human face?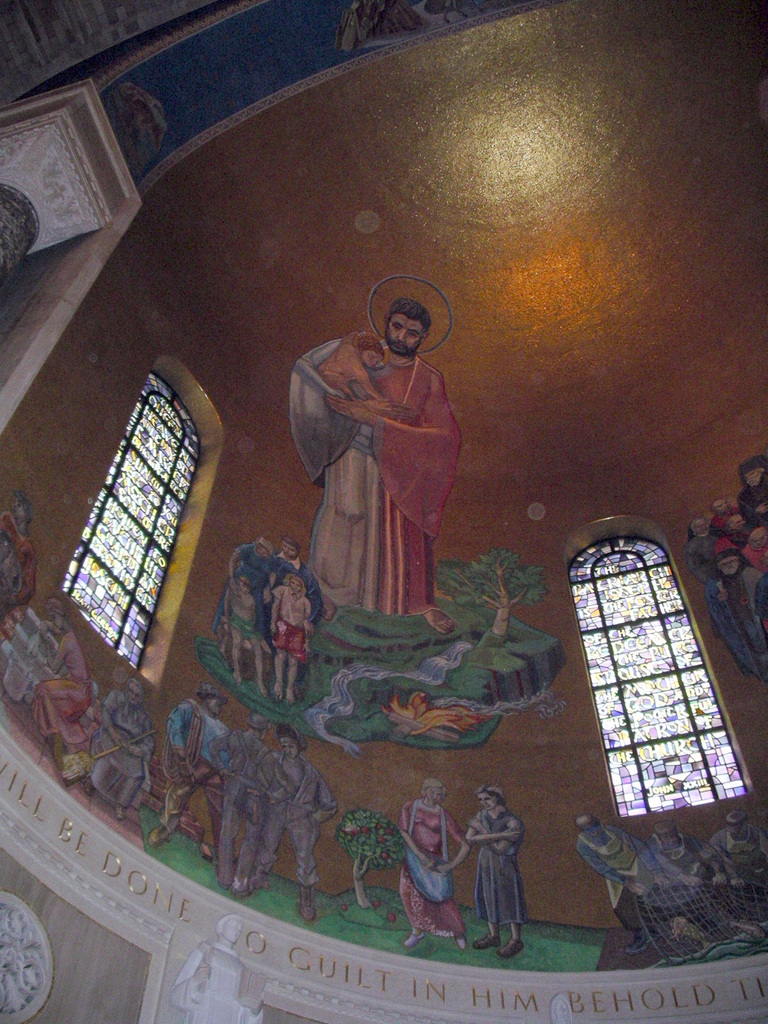
bbox=(582, 825, 601, 837)
